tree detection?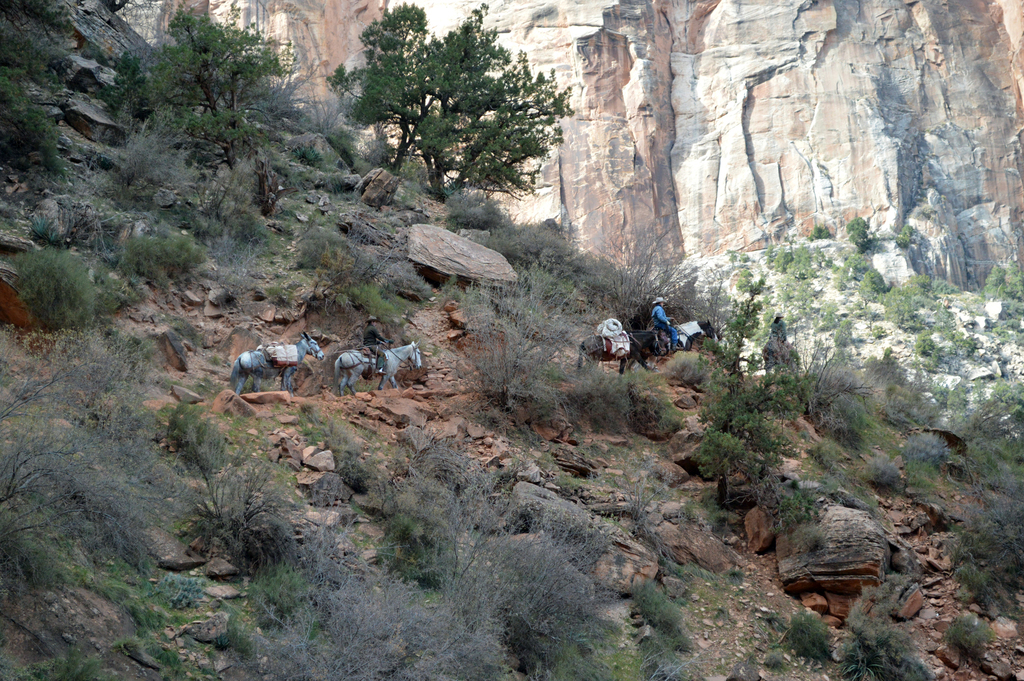
[135, 1, 287, 172]
